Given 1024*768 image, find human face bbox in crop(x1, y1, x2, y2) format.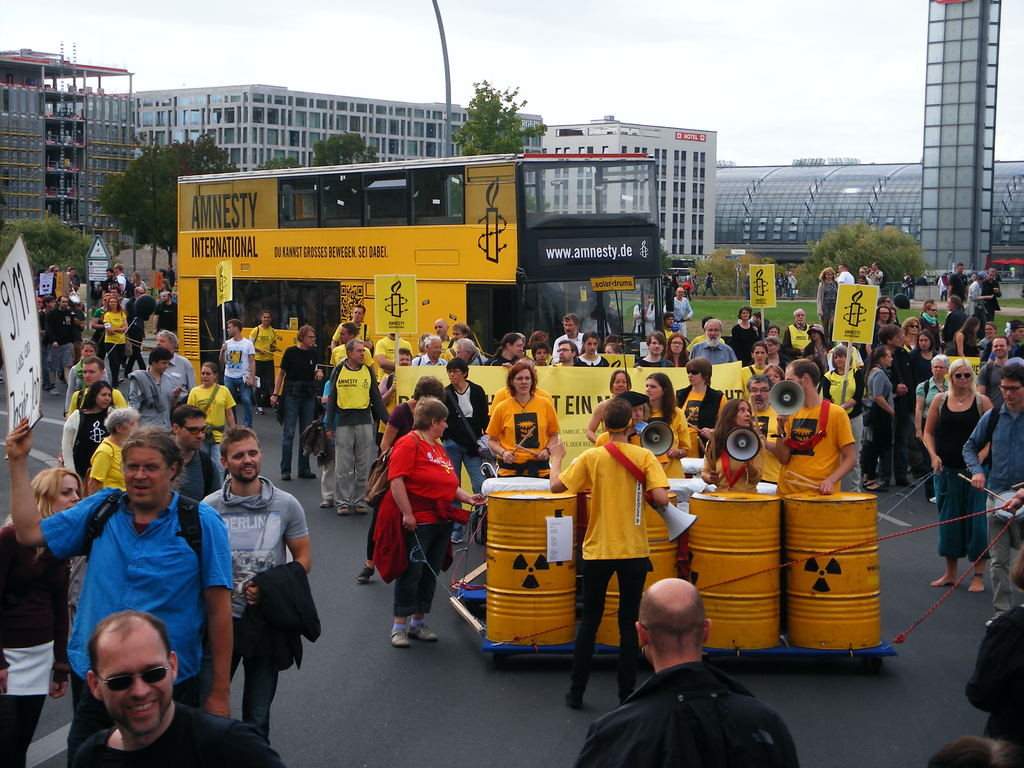
crop(350, 342, 365, 365).
